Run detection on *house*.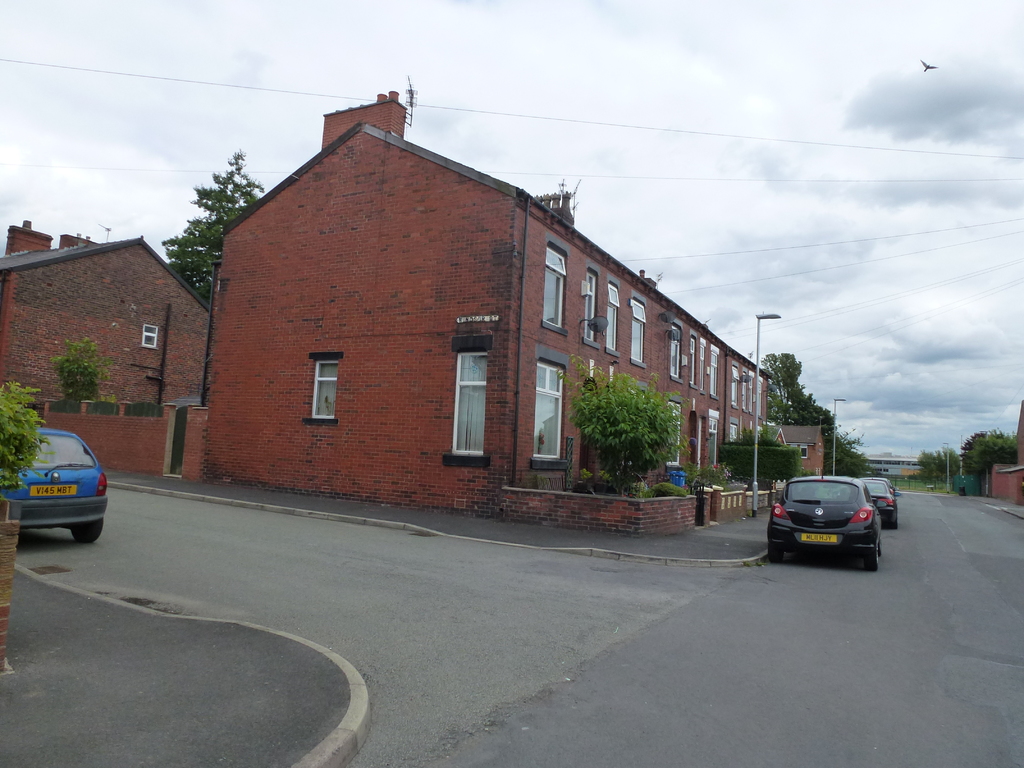
Result: {"left": 9, "top": 217, "right": 230, "bottom": 438}.
